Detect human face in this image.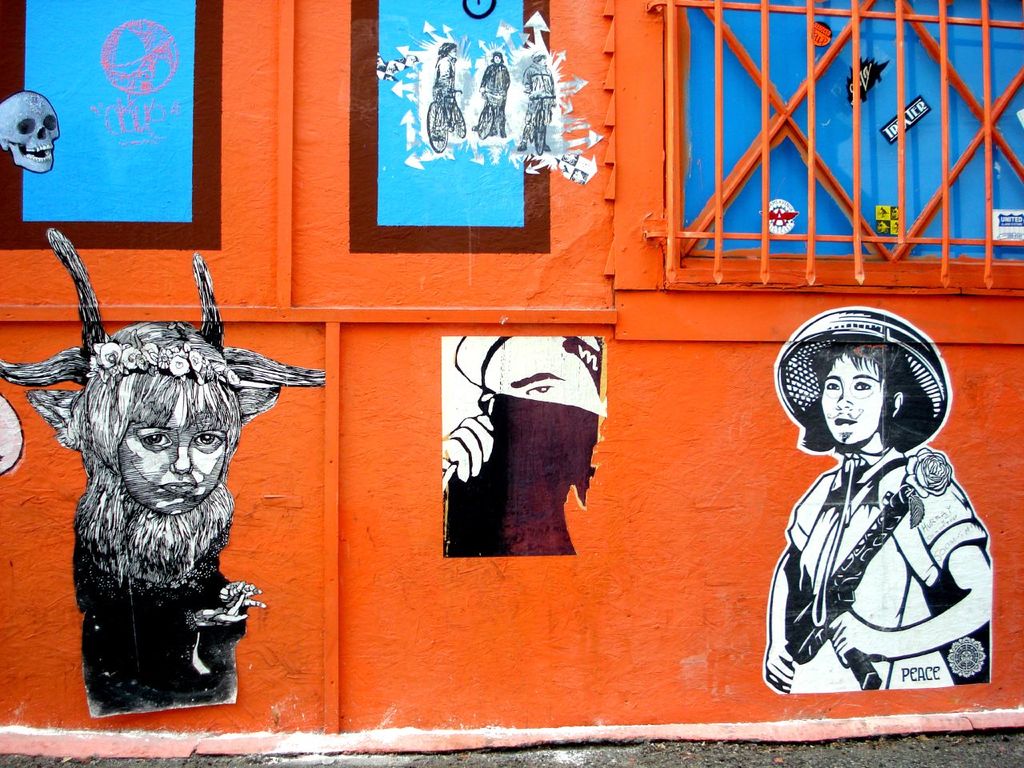
Detection: <region>119, 389, 226, 515</region>.
